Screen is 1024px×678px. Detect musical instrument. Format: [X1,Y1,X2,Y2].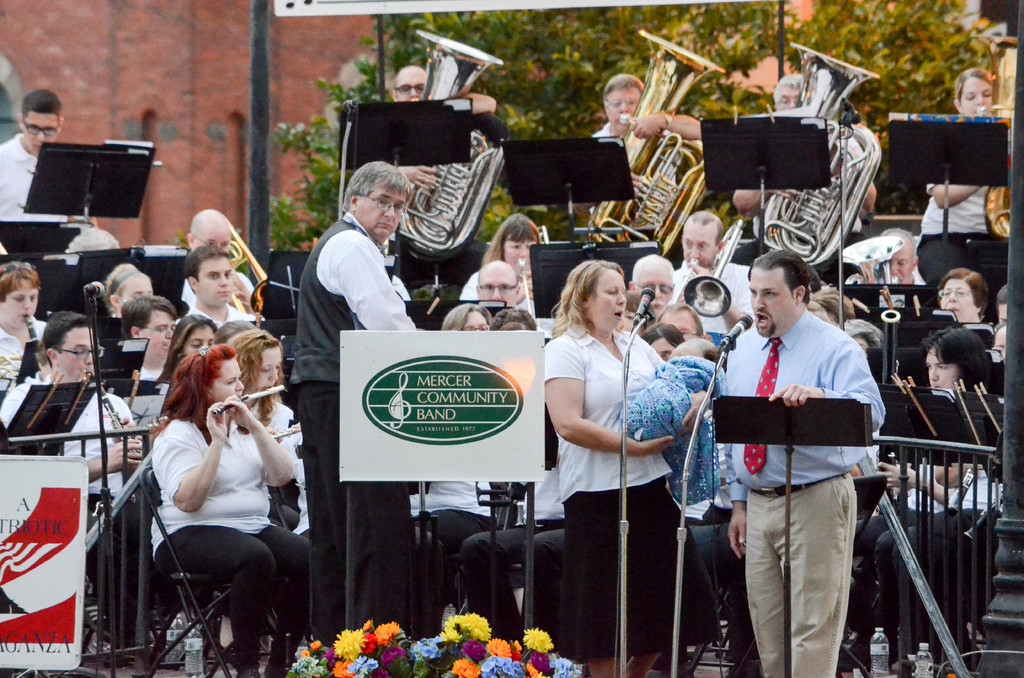
[397,26,514,260].
